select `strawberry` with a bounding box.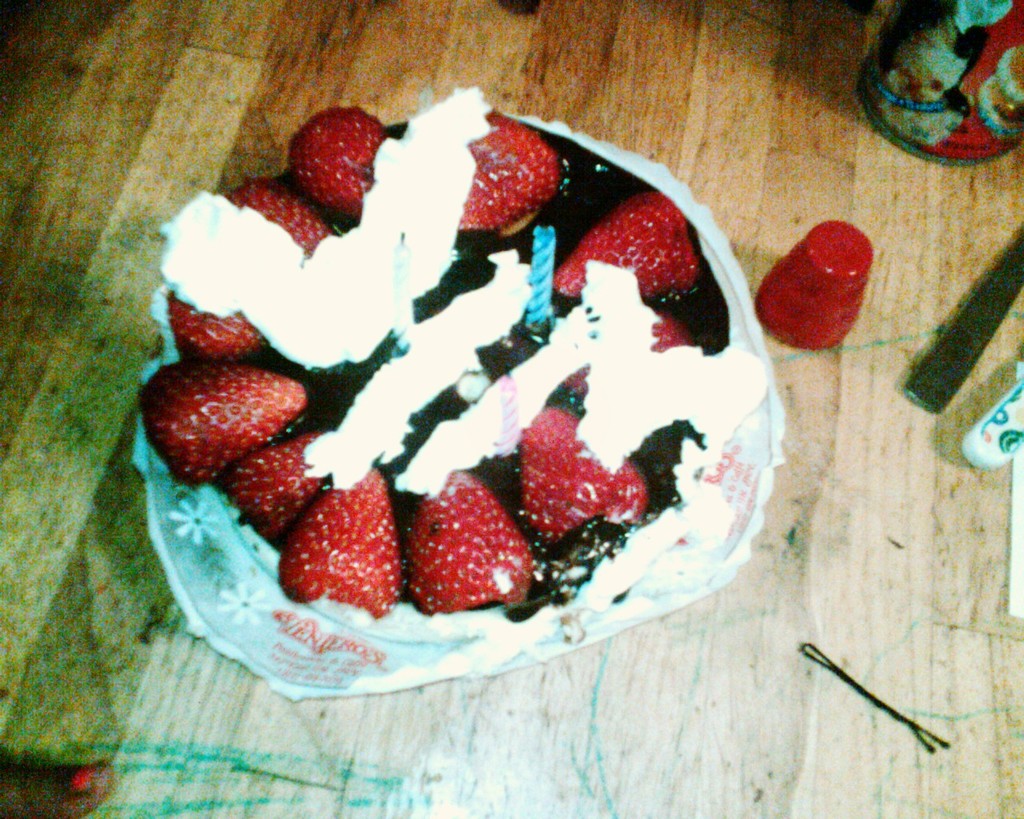
520, 401, 647, 544.
